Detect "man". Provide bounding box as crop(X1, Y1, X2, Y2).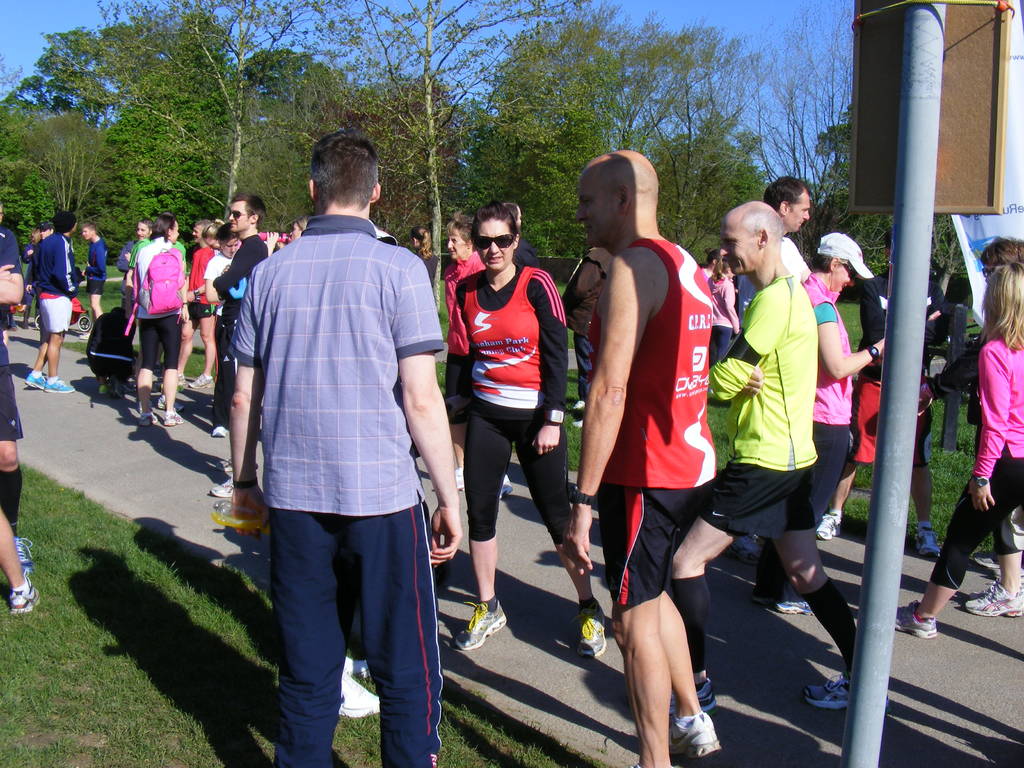
crop(136, 211, 188, 425).
